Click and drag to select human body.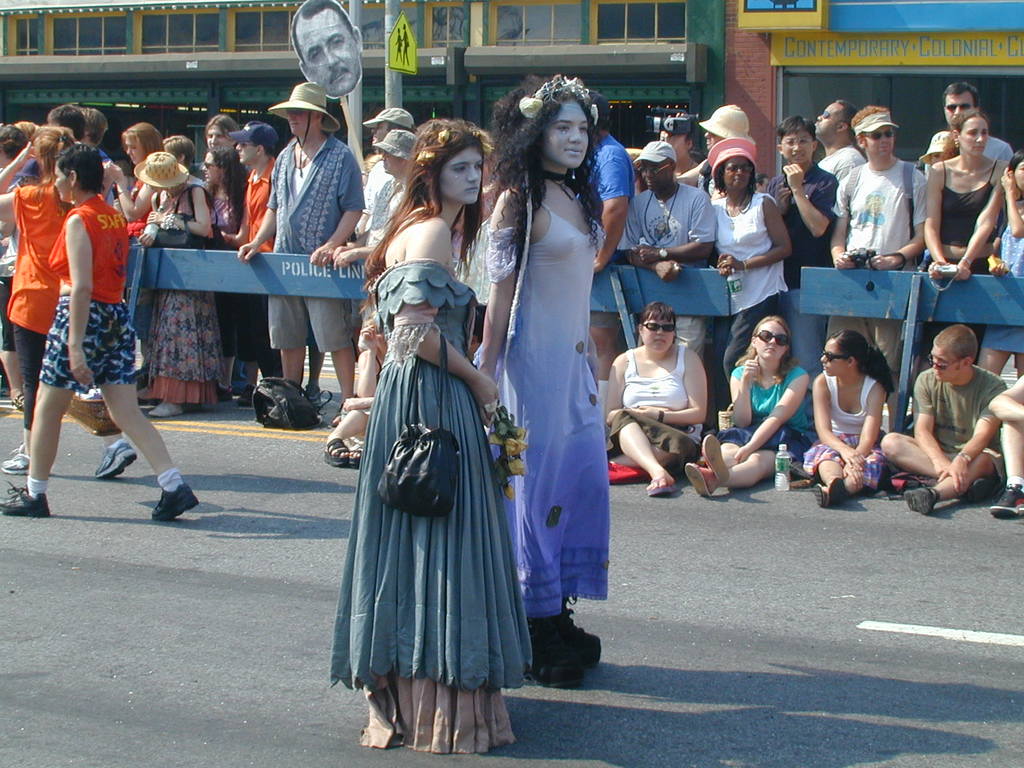
Selection: box=[467, 92, 612, 683].
